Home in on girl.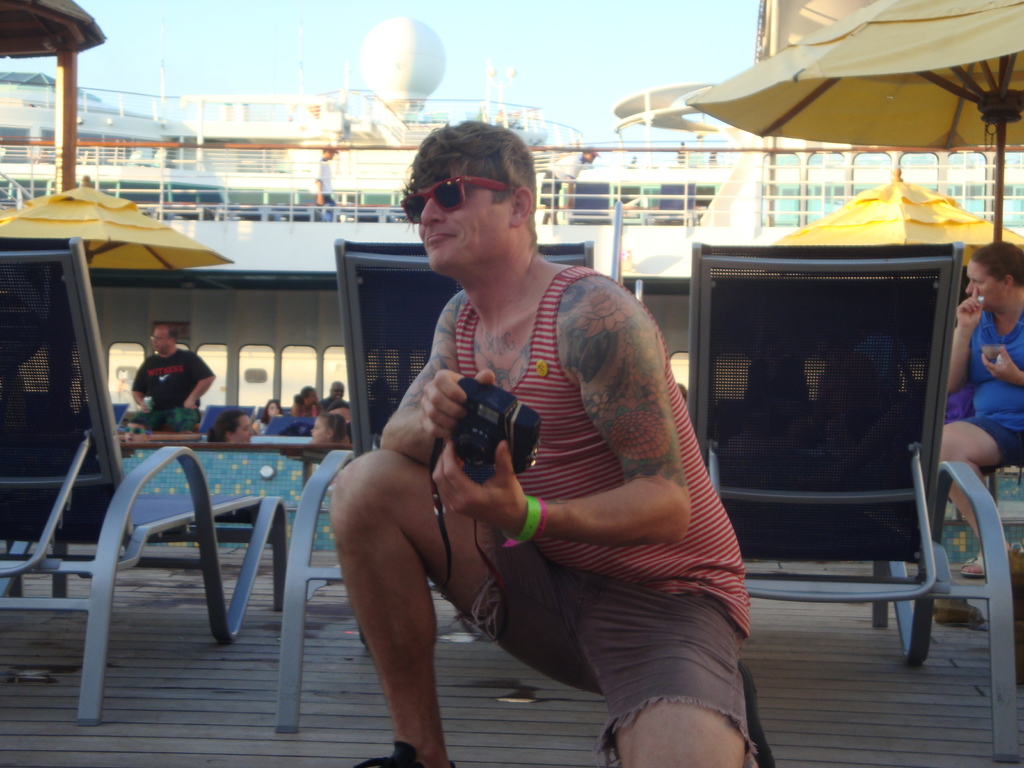
Homed in at 307:408:349:452.
